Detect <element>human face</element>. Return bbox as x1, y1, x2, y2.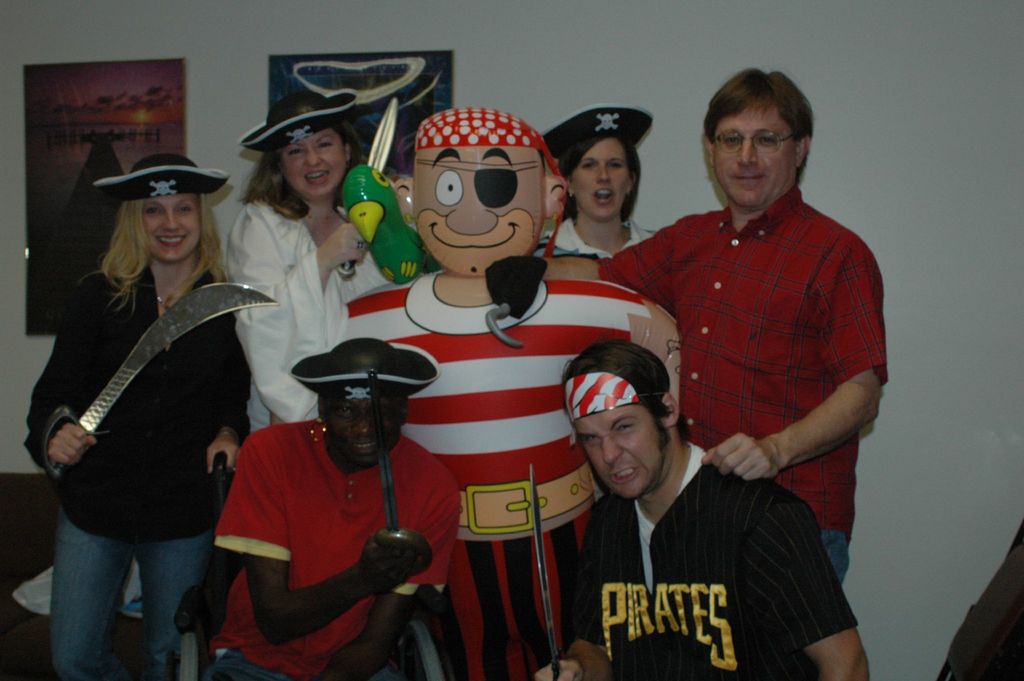
143, 193, 204, 266.
